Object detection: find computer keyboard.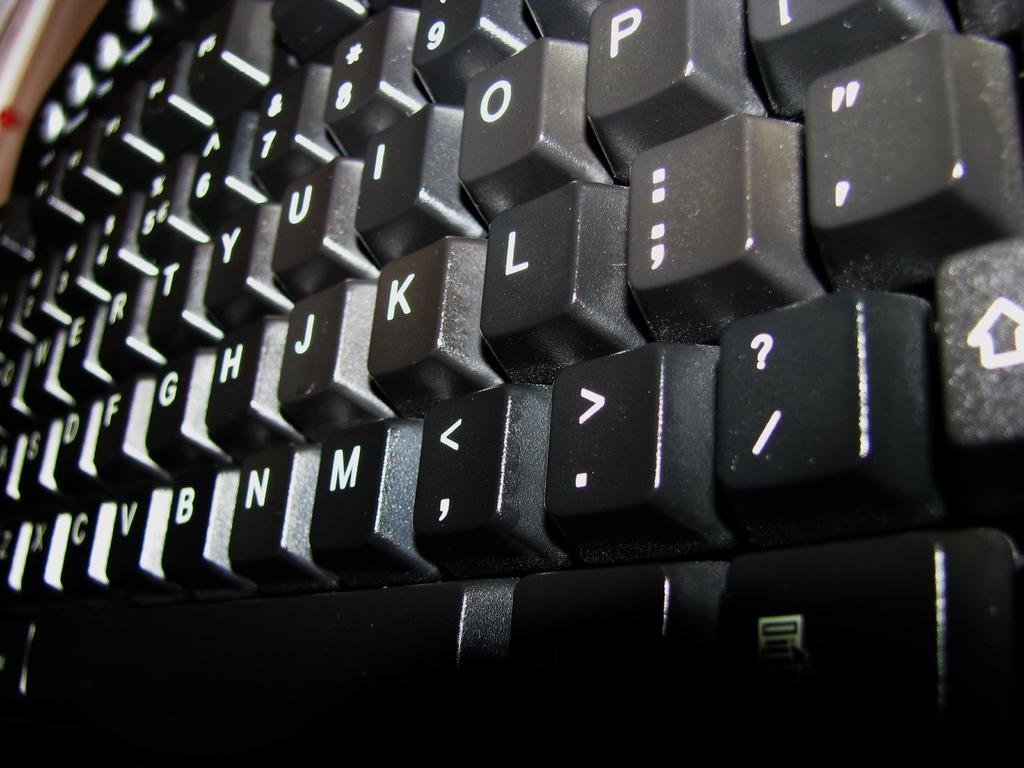
x1=0, y1=0, x2=1023, y2=767.
